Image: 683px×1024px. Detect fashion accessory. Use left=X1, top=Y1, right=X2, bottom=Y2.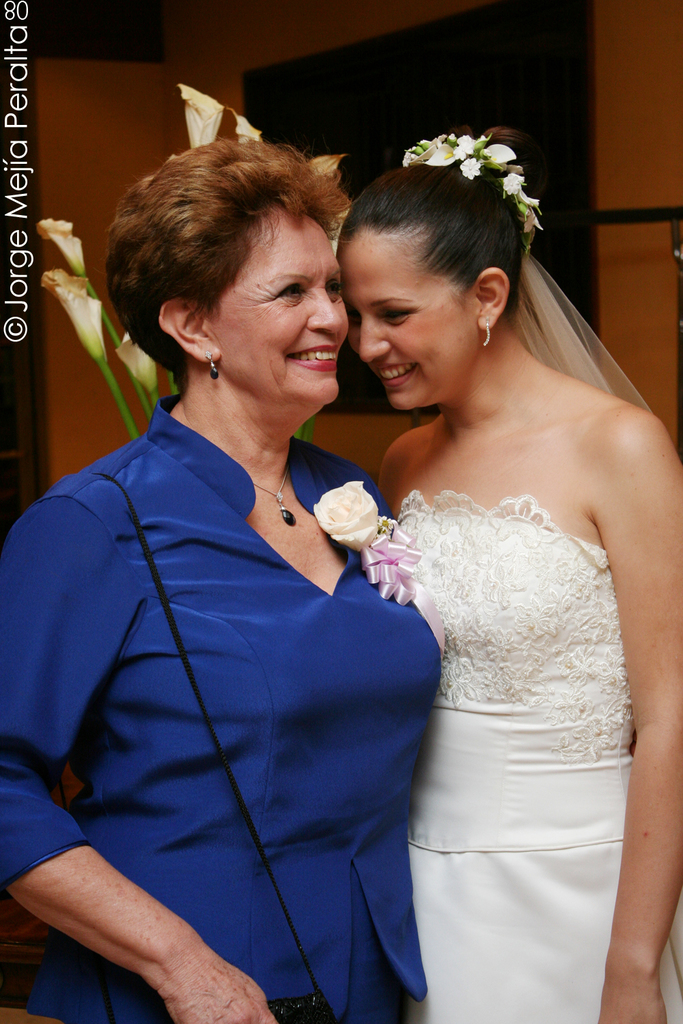
left=311, top=481, right=447, bottom=654.
